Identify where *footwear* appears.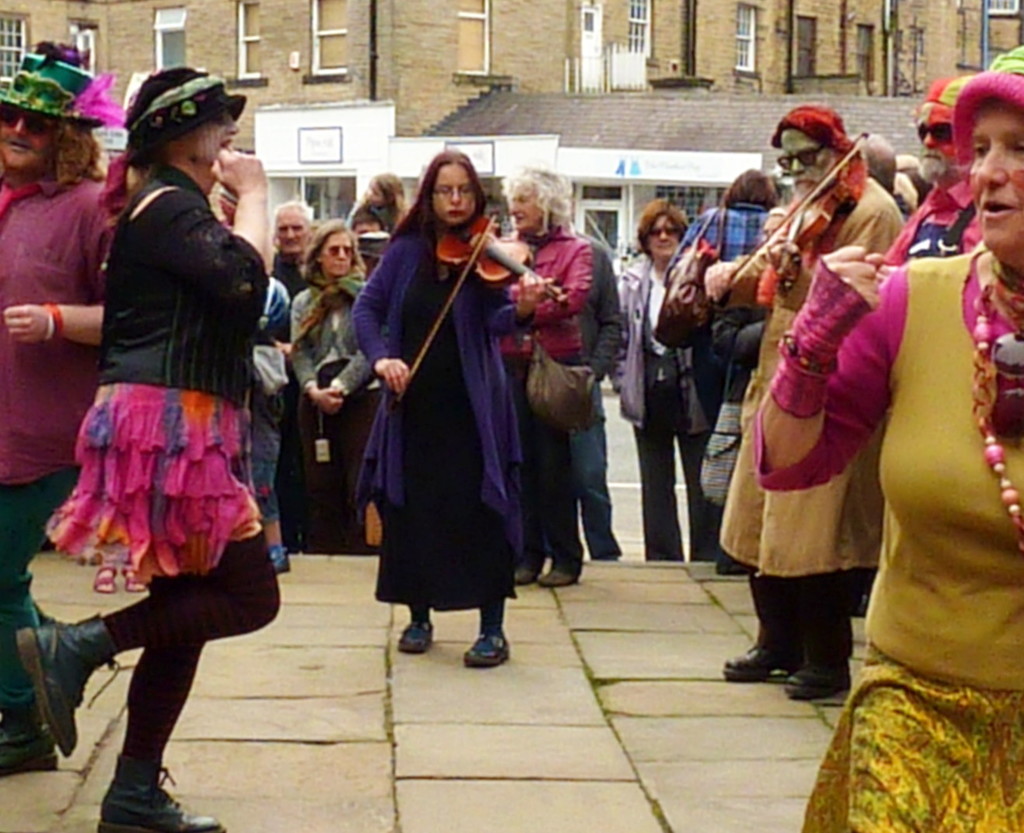
Appears at <box>93,751,231,832</box>.
